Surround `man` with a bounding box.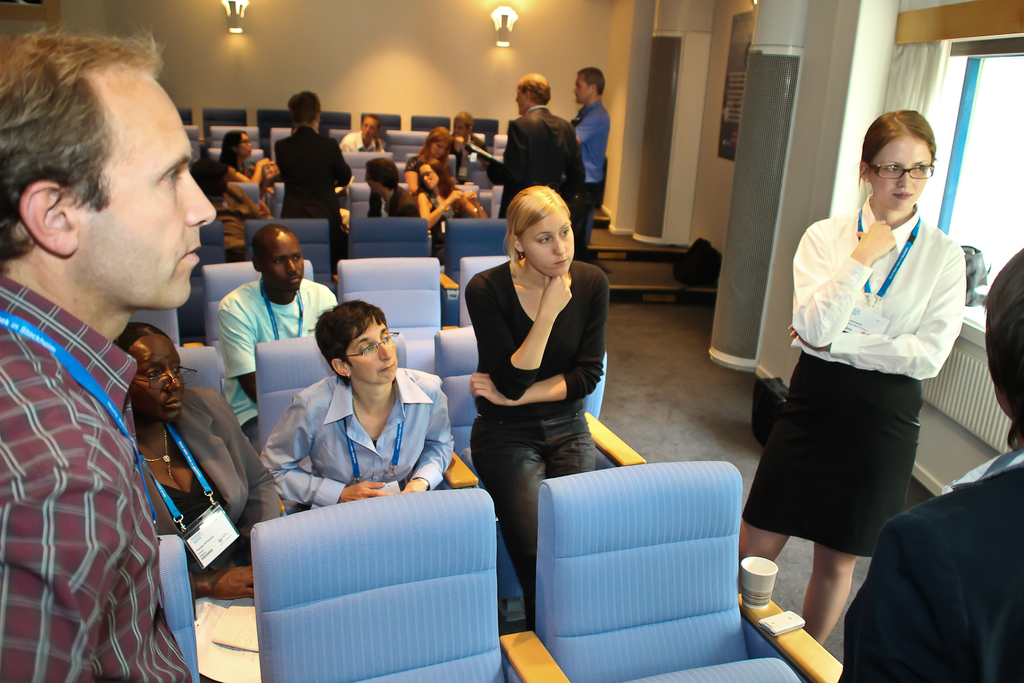
region(451, 110, 487, 182).
